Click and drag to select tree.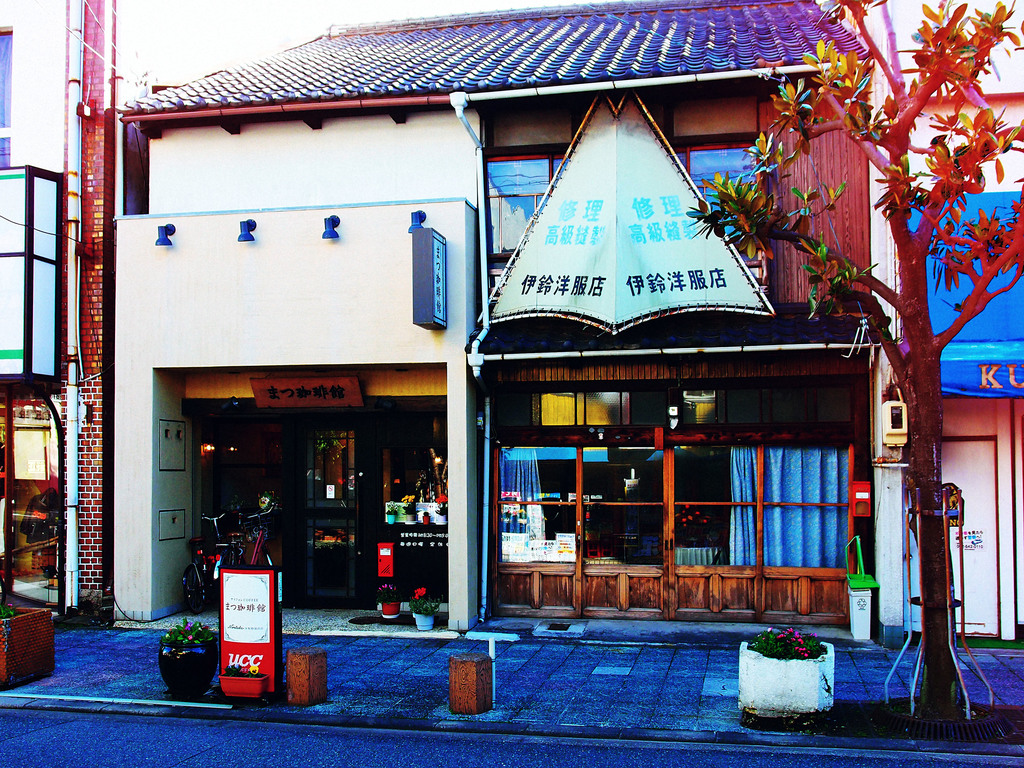
Selection: select_region(762, 0, 1023, 592).
